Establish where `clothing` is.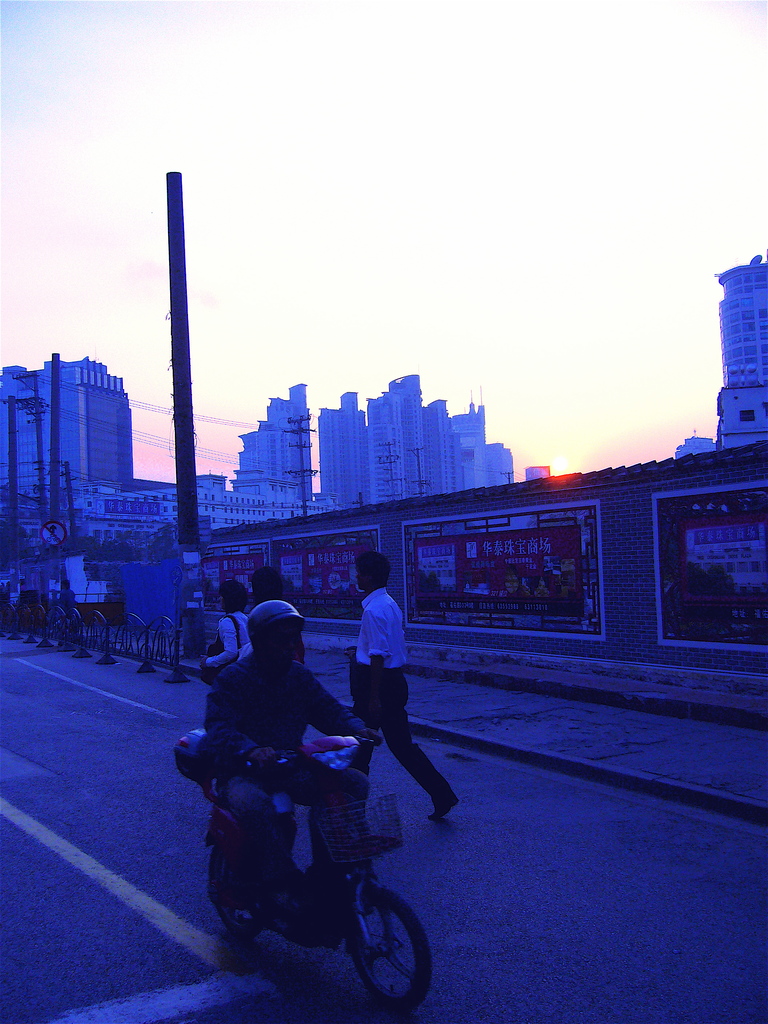
Established at [209,609,253,672].
